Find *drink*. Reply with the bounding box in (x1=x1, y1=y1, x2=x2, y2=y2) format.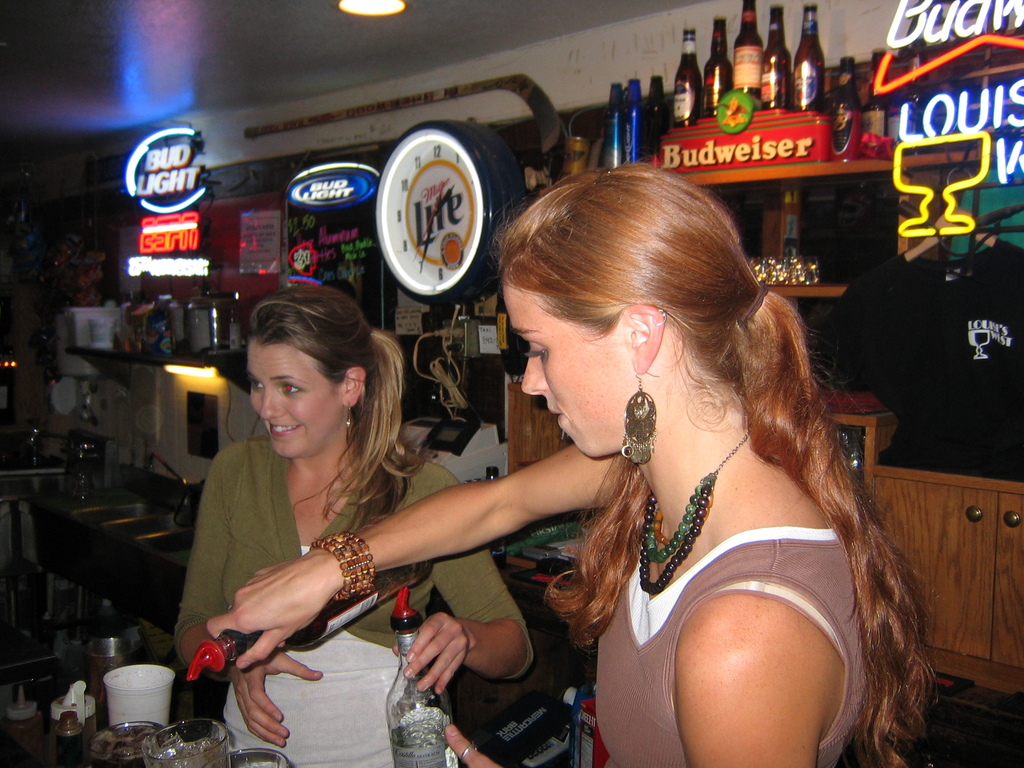
(x1=762, y1=3, x2=789, y2=110).
